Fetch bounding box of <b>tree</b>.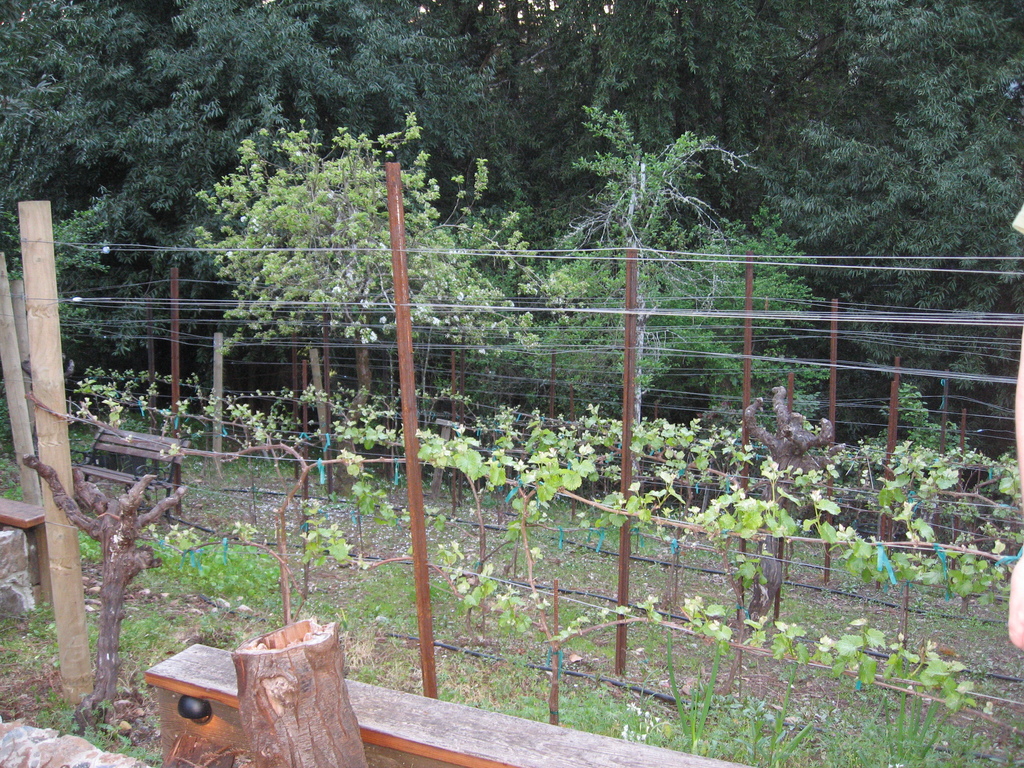
Bbox: <bbox>179, 116, 576, 490</bbox>.
